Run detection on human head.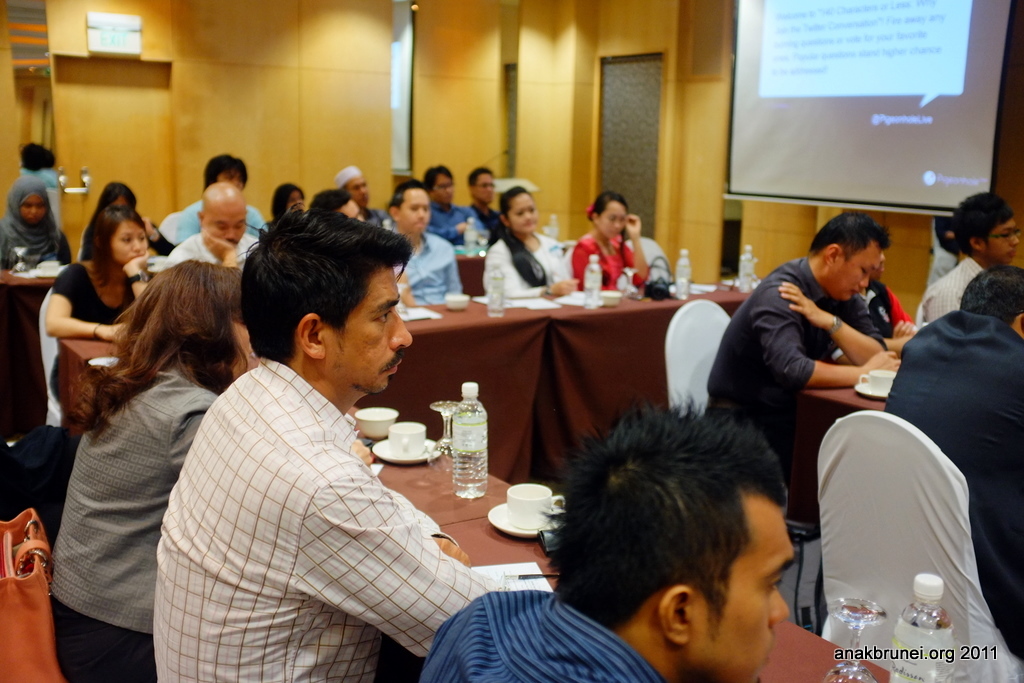
Result: locate(272, 184, 305, 210).
